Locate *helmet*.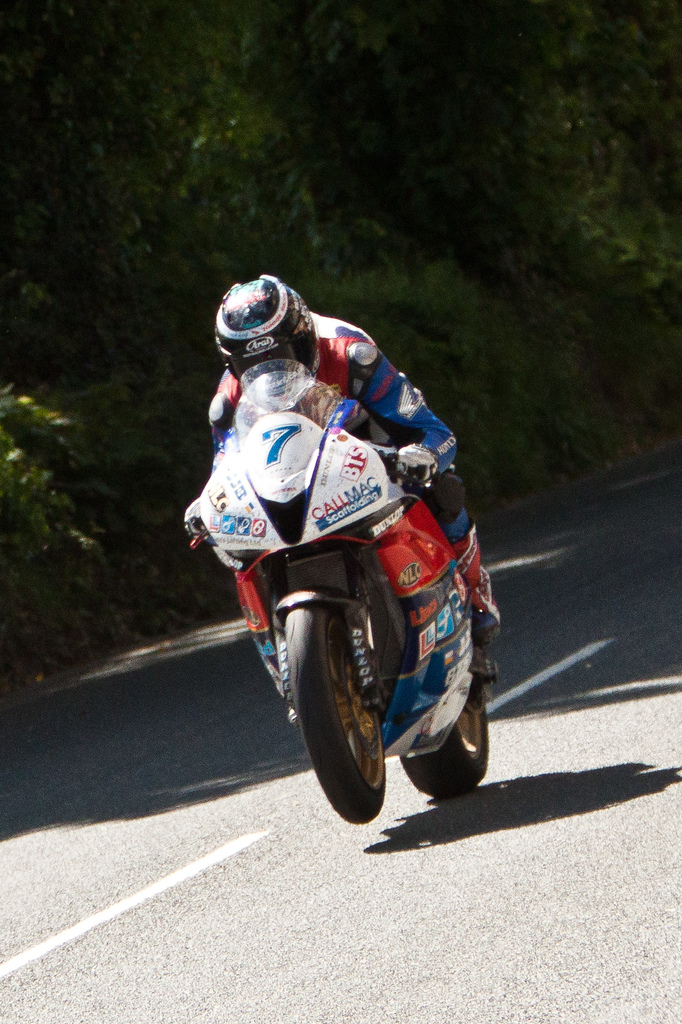
Bounding box: box(213, 273, 327, 381).
